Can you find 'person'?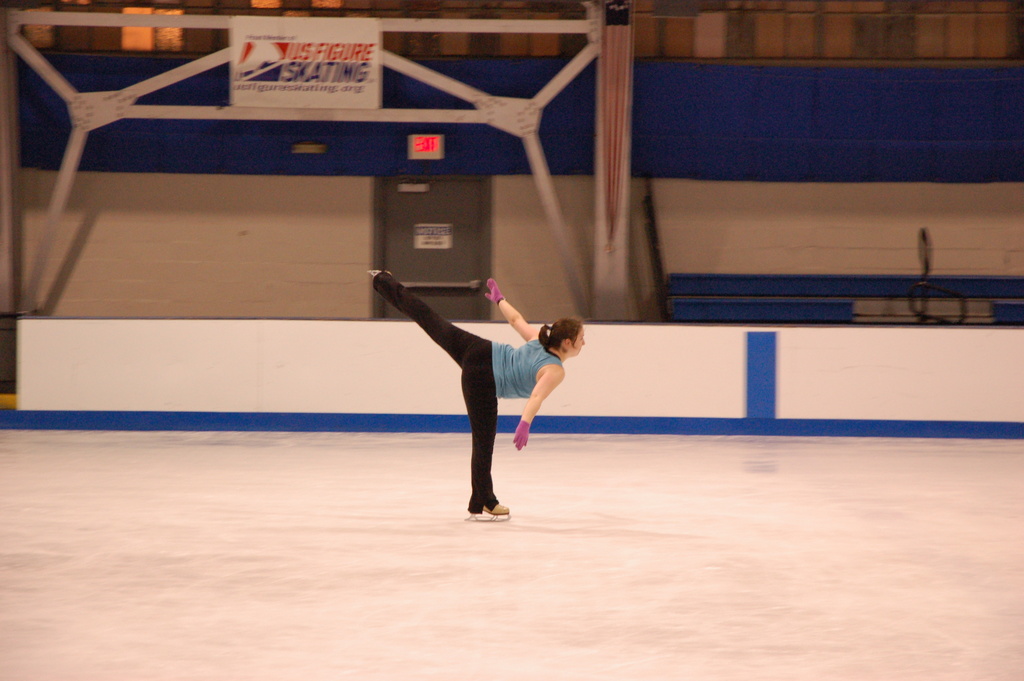
Yes, bounding box: 354, 255, 591, 530.
